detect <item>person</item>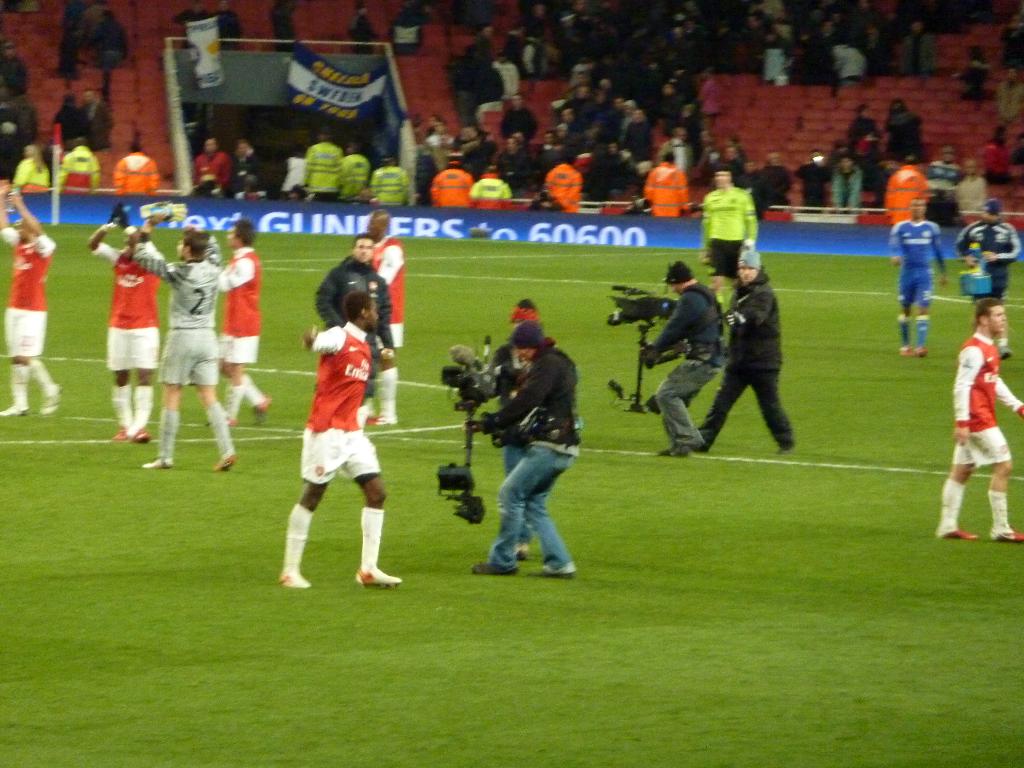
box=[468, 321, 582, 579]
